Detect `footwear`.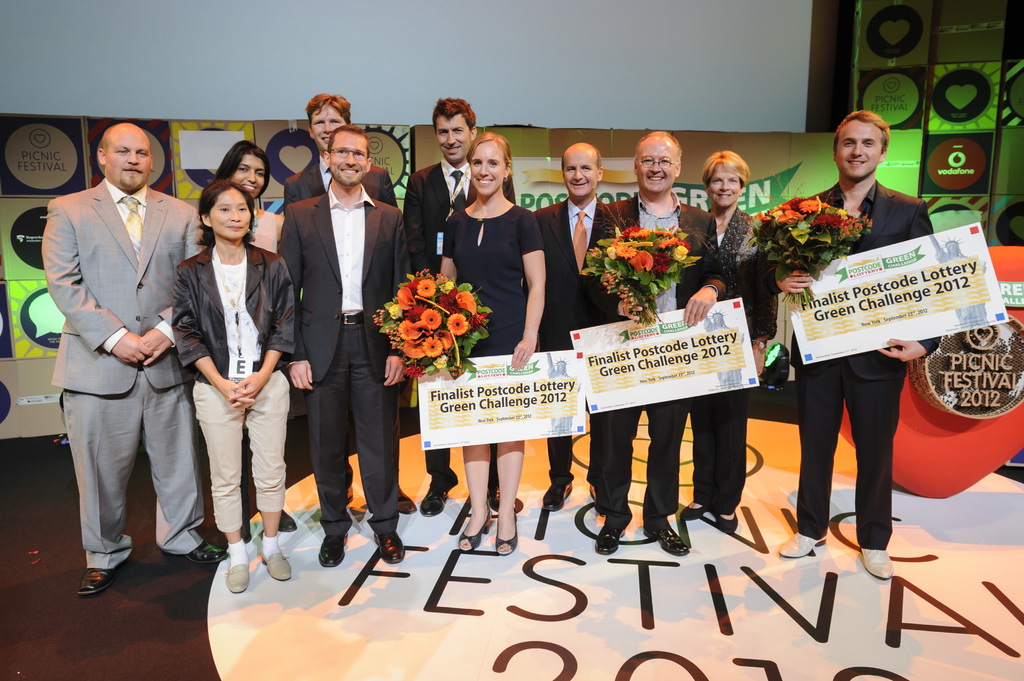
Detected at (left=397, top=486, right=415, bottom=515).
